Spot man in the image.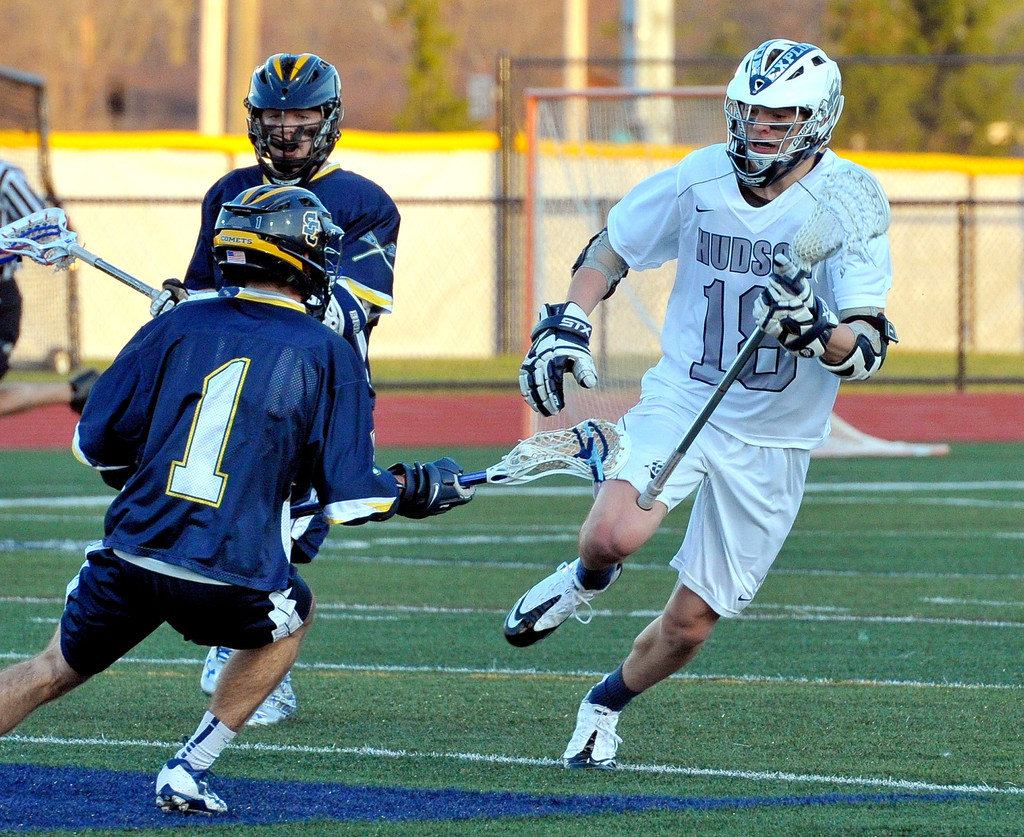
man found at (left=491, top=4, right=911, bottom=766).
